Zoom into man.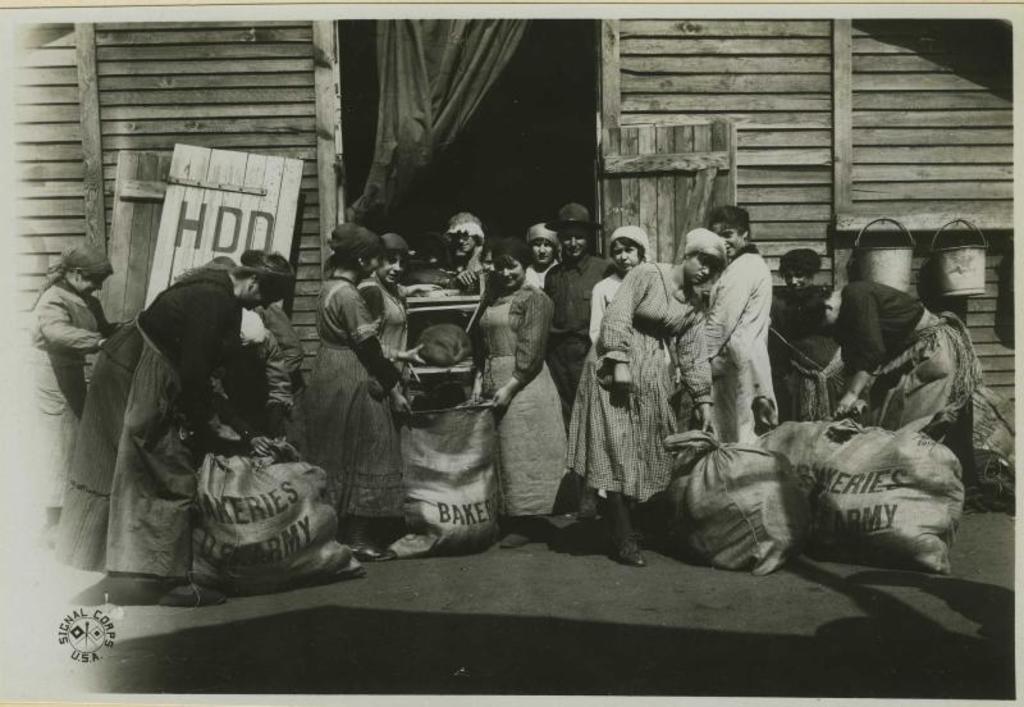
Zoom target: pyautogui.locateOnScreen(539, 204, 645, 569).
